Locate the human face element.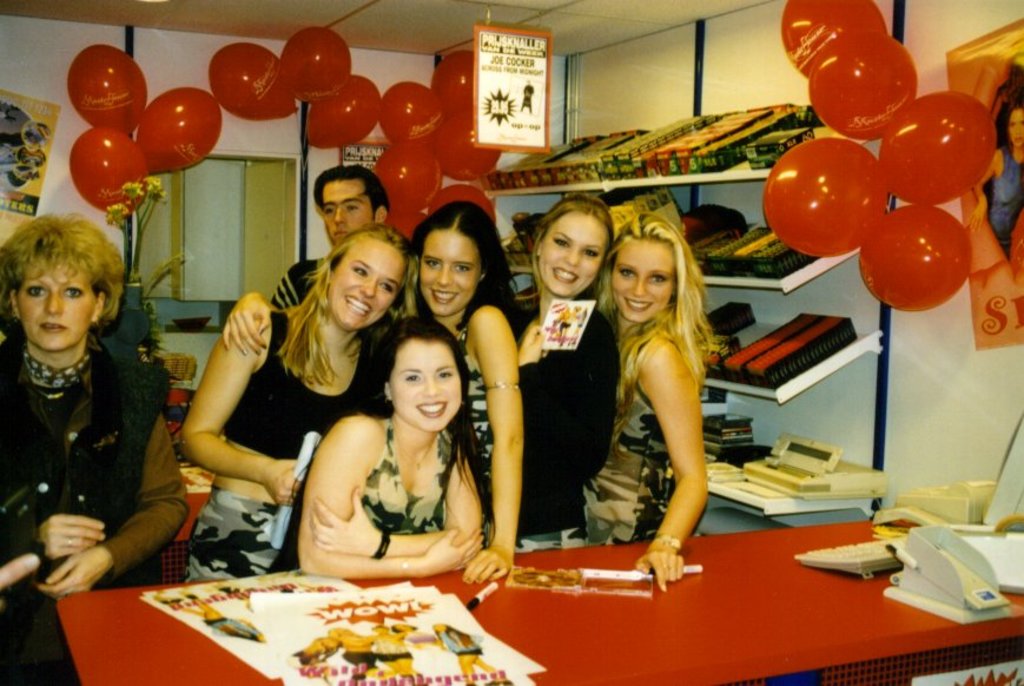
Element bbox: [326, 235, 405, 329].
